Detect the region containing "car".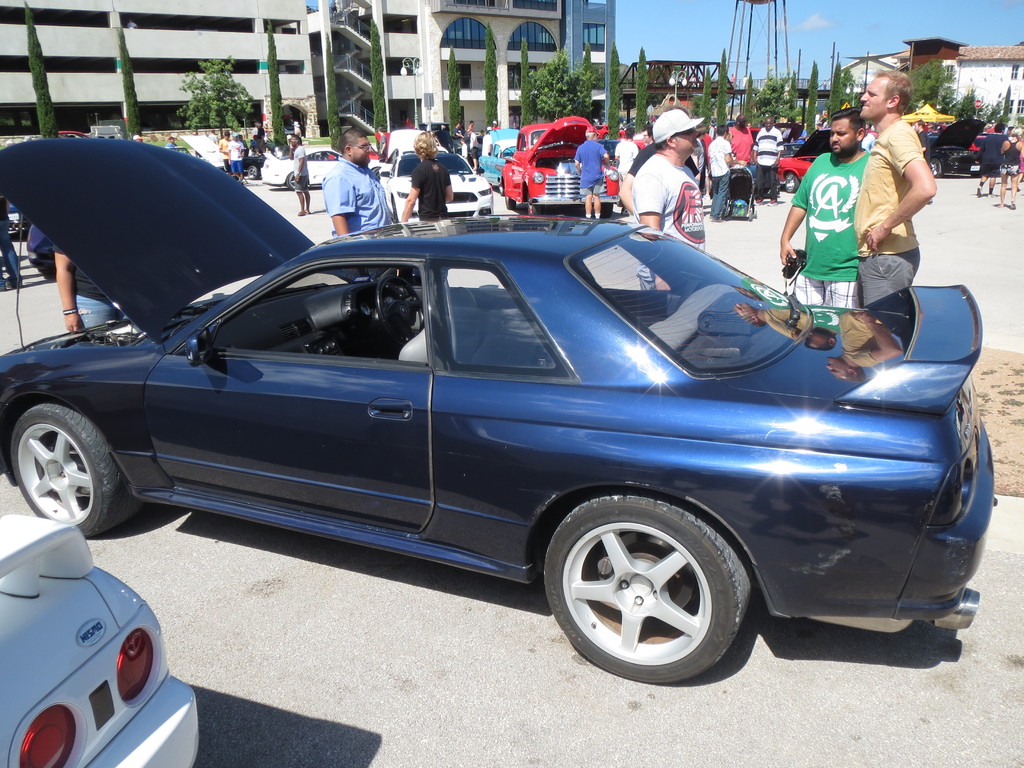
<bbox>374, 146, 491, 220</bbox>.
